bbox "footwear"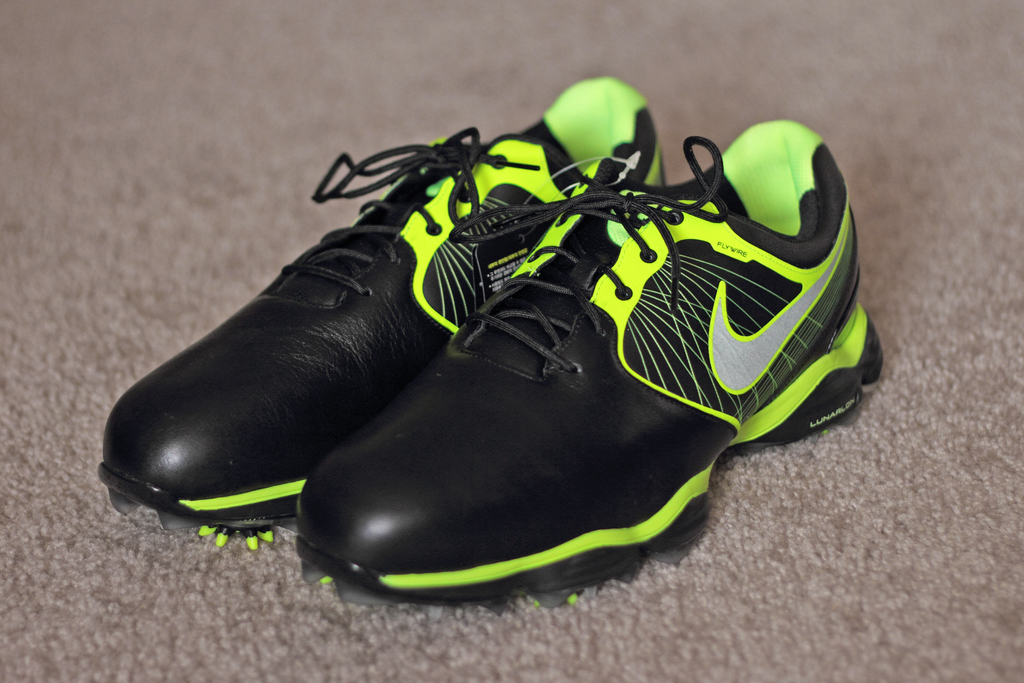
bbox=[95, 74, 667, 547]
